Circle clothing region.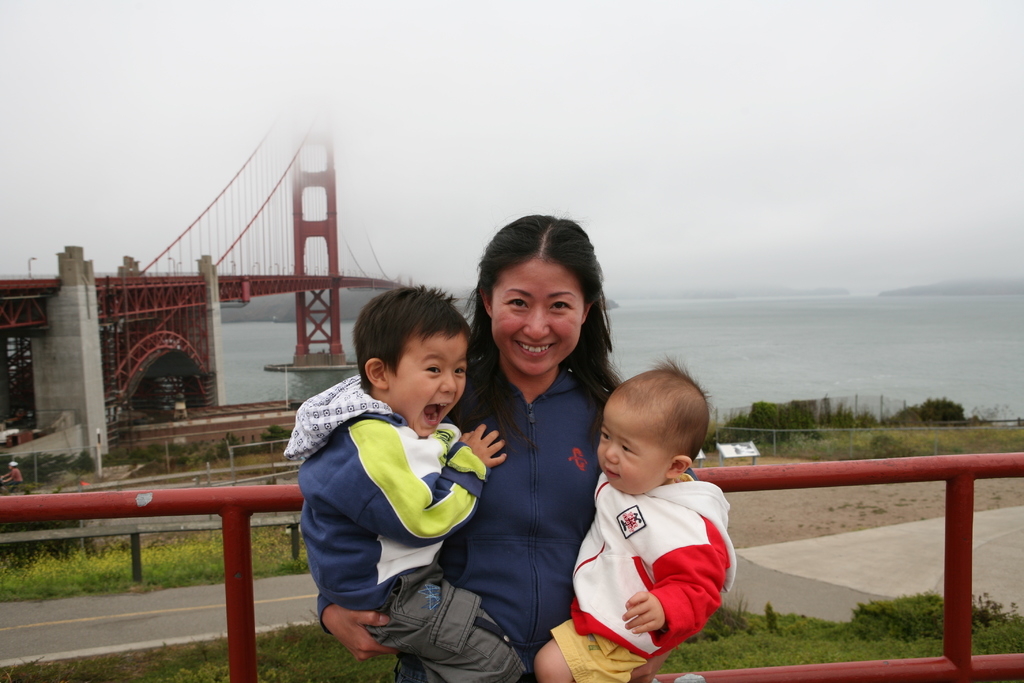
Region: region(402, 354, 616, 682).
